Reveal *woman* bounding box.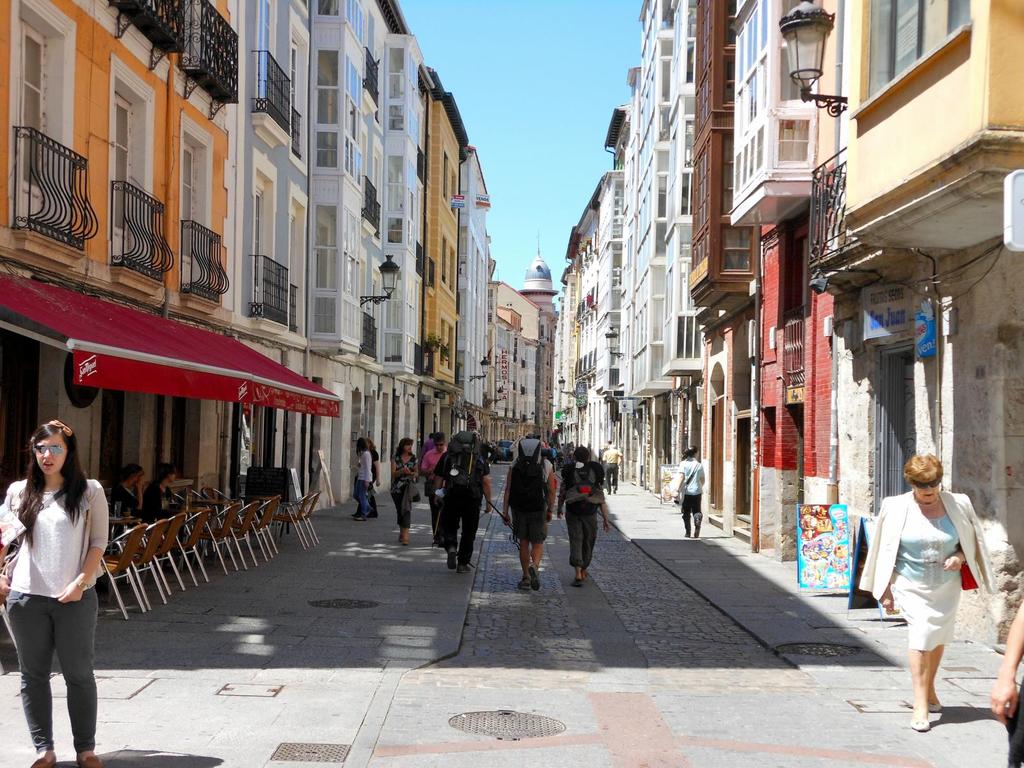
Revealed: {"x1": 9, "y1": 411, "x2": 109, "y2": 757}.
